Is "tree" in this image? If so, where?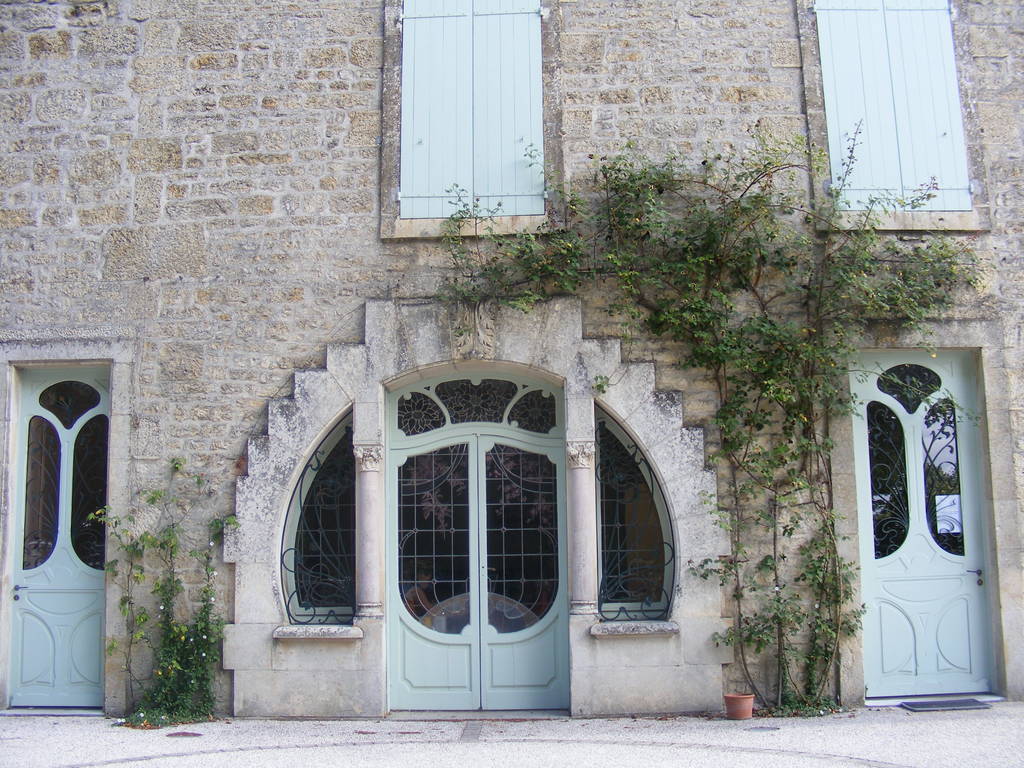
Yes, at (435, 111, 984, 710).
